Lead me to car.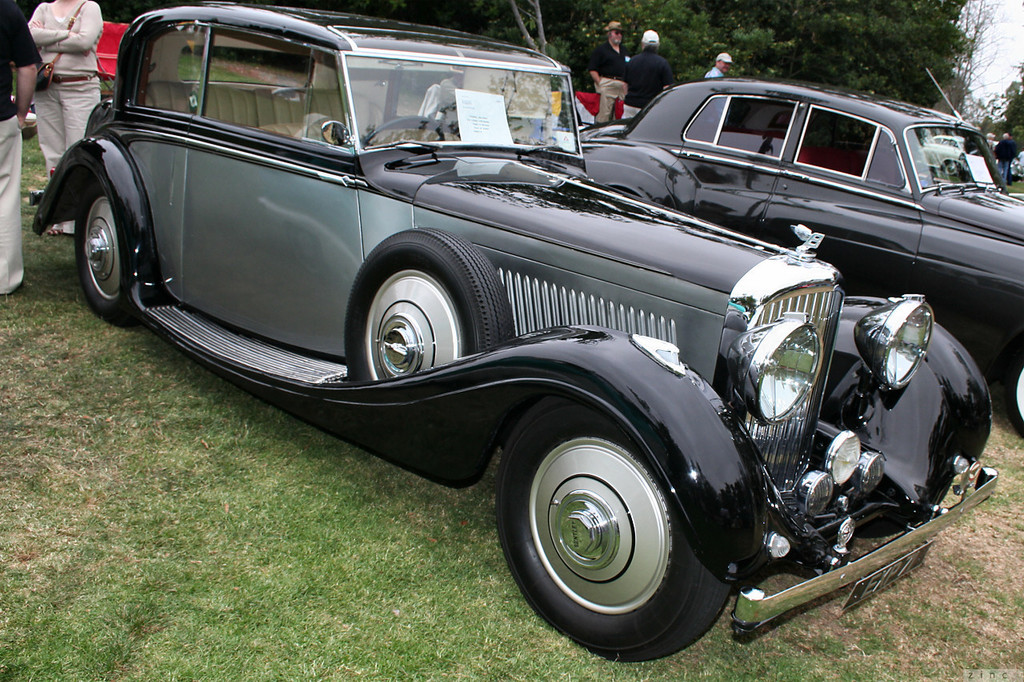
Lead to 32:3:998:663.
